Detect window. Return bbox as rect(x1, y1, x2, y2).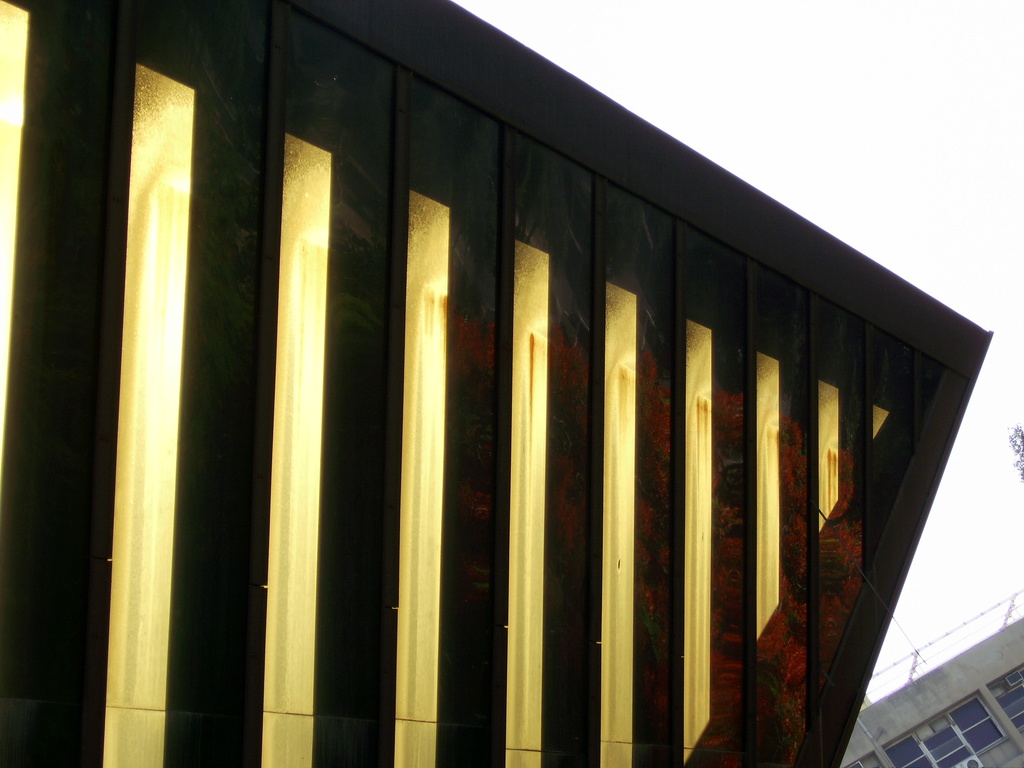
rect(890, 732, 934, 767).
